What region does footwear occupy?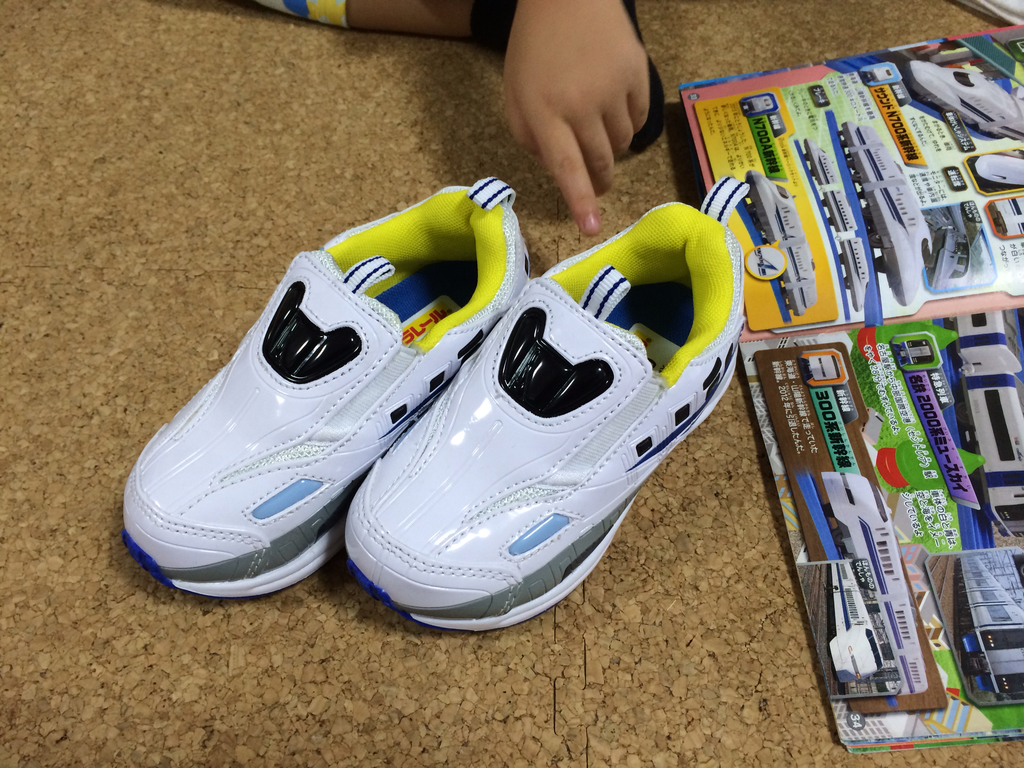
crop(348, 181, 755, 637).
